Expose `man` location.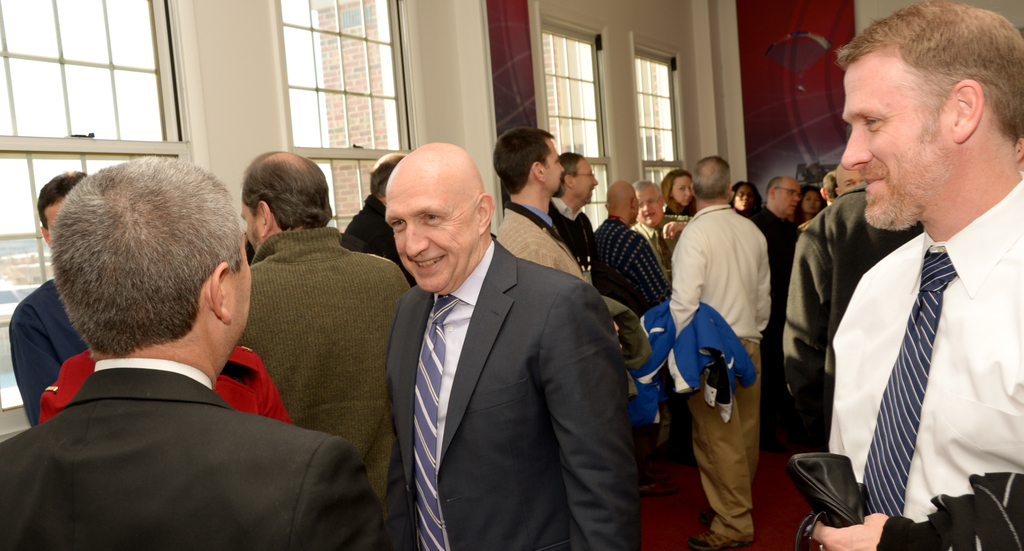
Exposed at [x1=584, y1=182, x2=678, y2=491].
